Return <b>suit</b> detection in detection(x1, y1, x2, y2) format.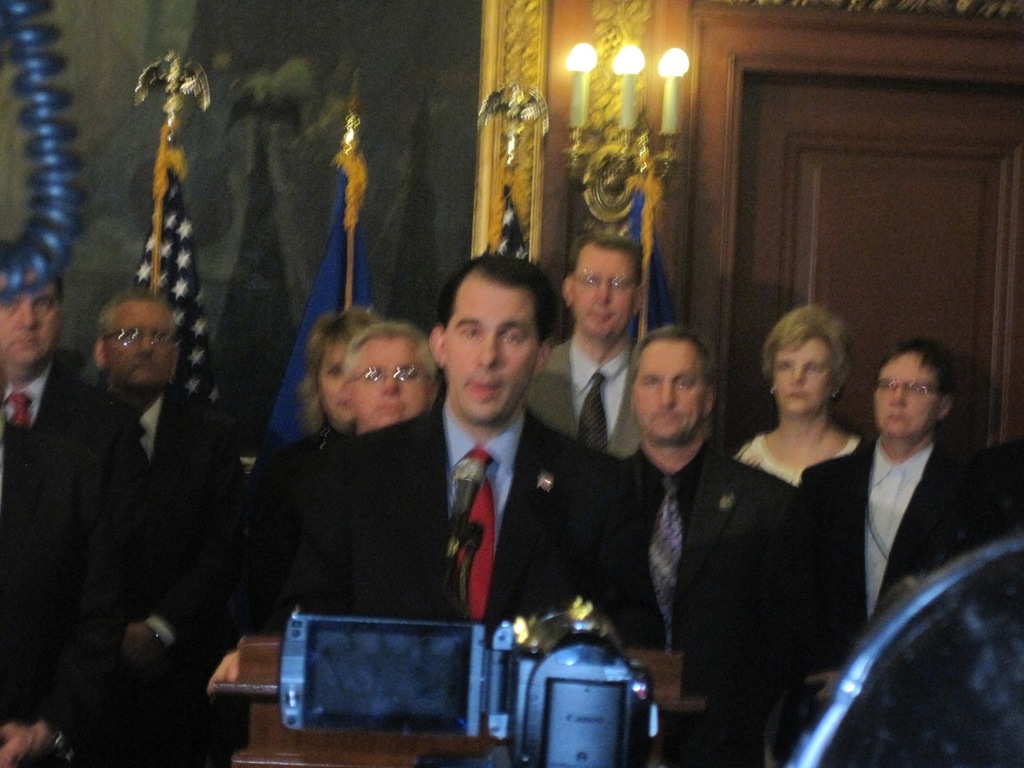
detection(38, 378, 236, 700).
